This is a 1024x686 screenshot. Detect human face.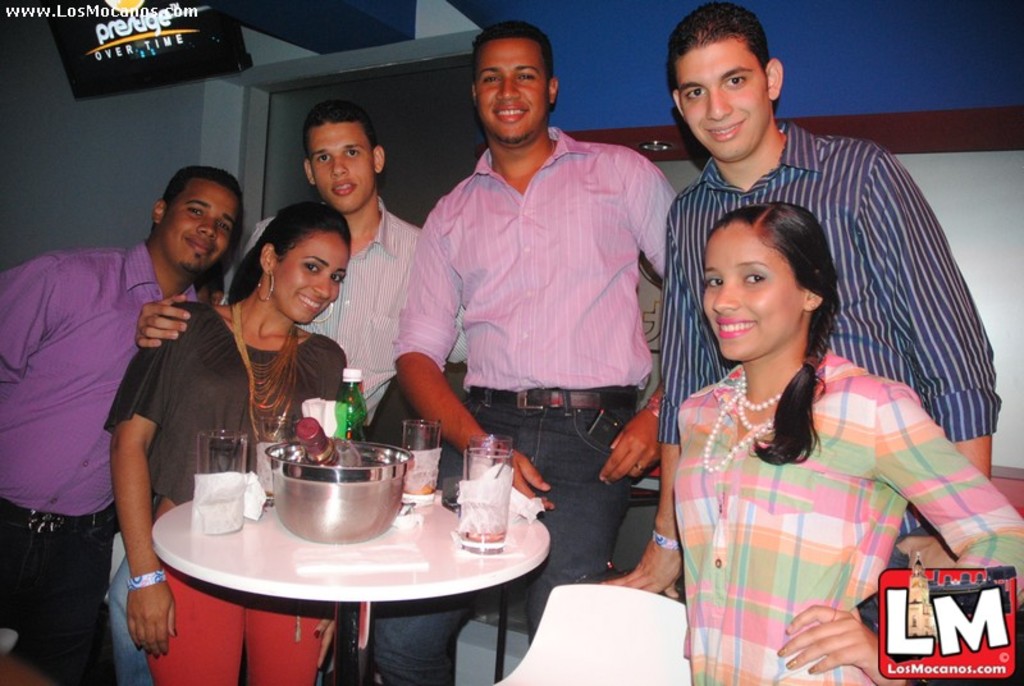
<bbox>703, 223, 804, 356</bbox>.
